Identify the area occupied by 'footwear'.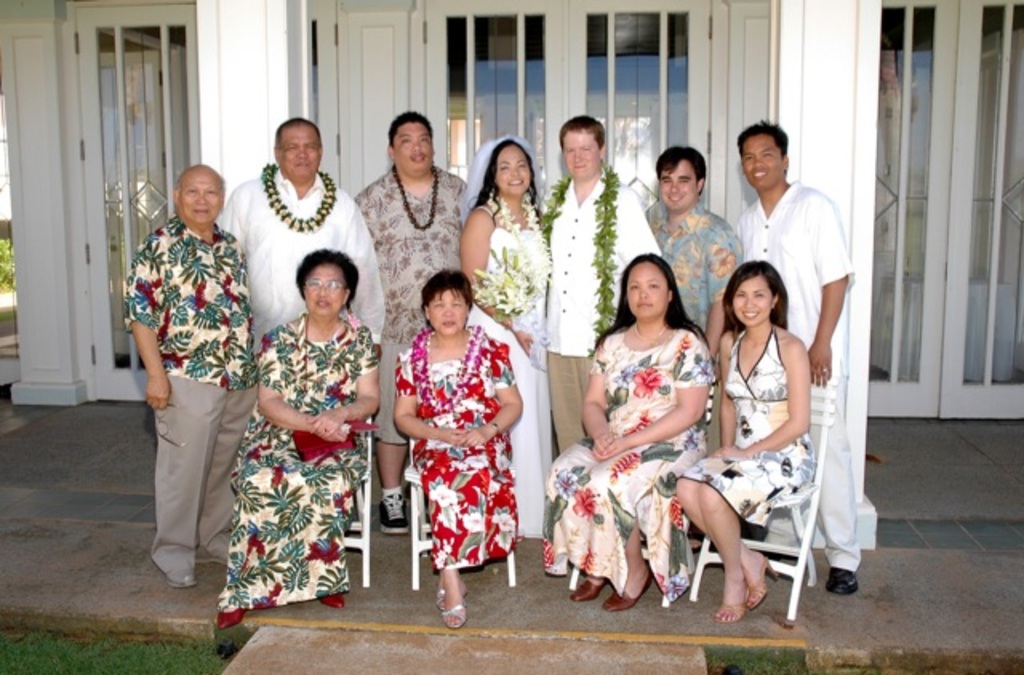
Area: box=[718, 593, 747, 622].
